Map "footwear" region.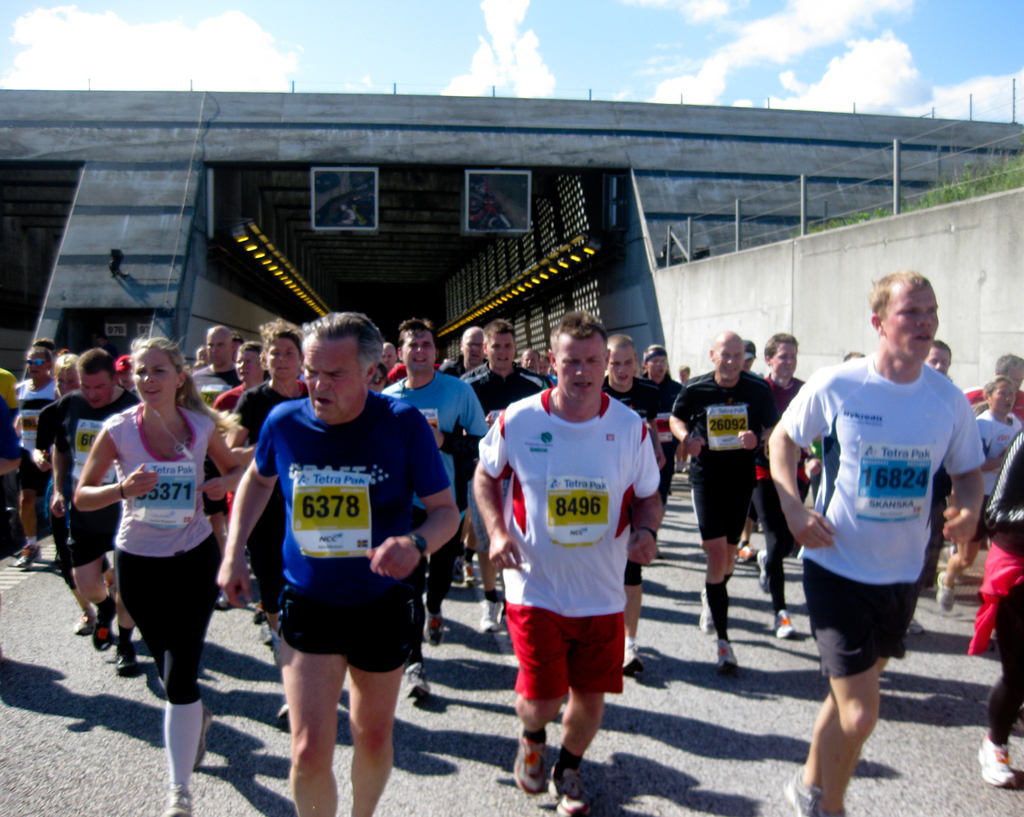
Mapped to {"left": 774, "top": 610, "right": 794, "bottom": 641}.
